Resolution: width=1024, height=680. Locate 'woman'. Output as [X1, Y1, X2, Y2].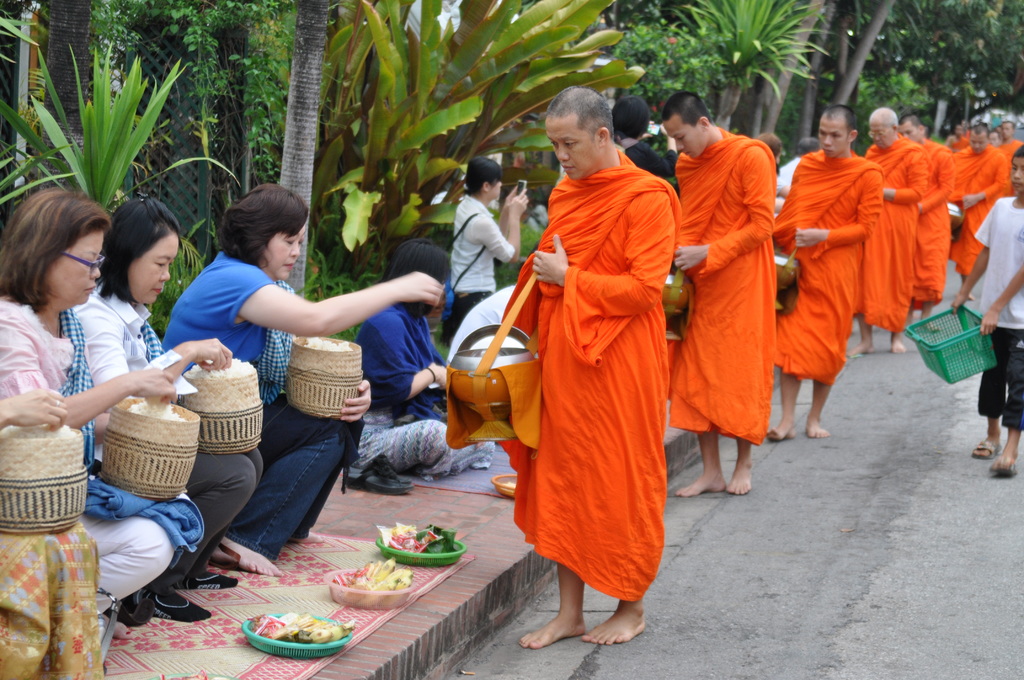
[157, 179, 446, 576].
